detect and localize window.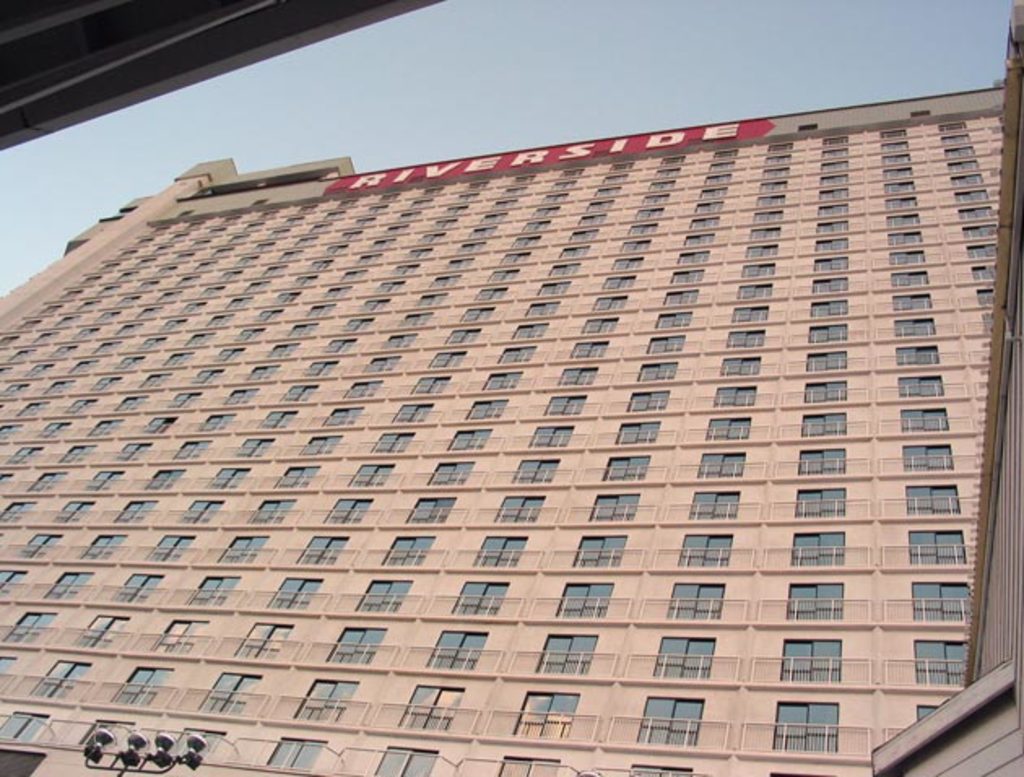
Localized at 805 382 844 402.
